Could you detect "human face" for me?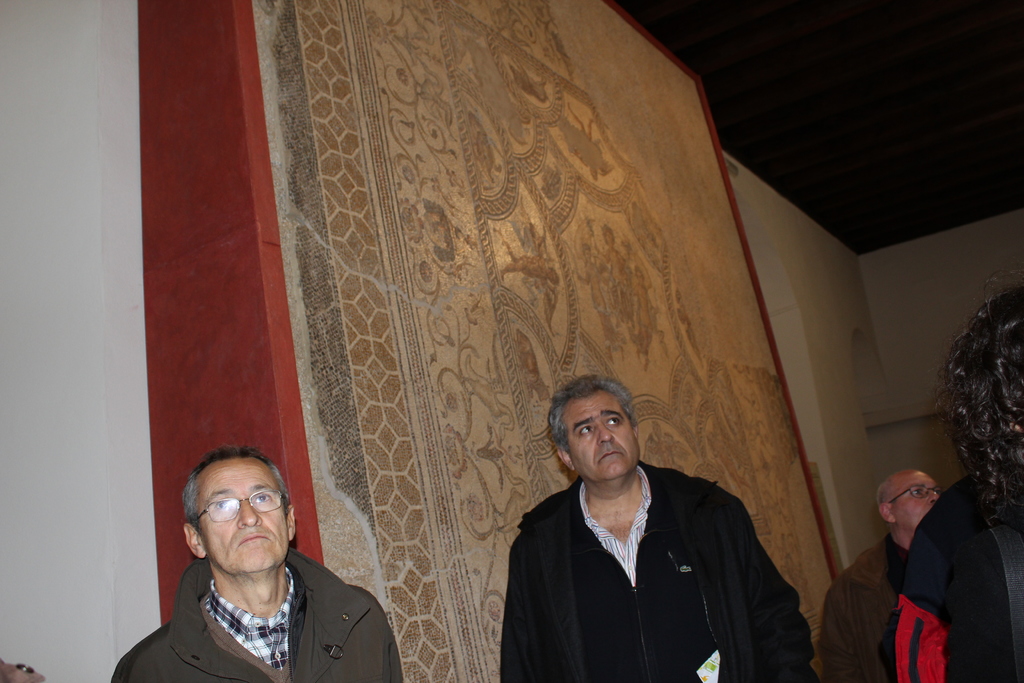
Detection result: crop(204, 456, 287, 570).
